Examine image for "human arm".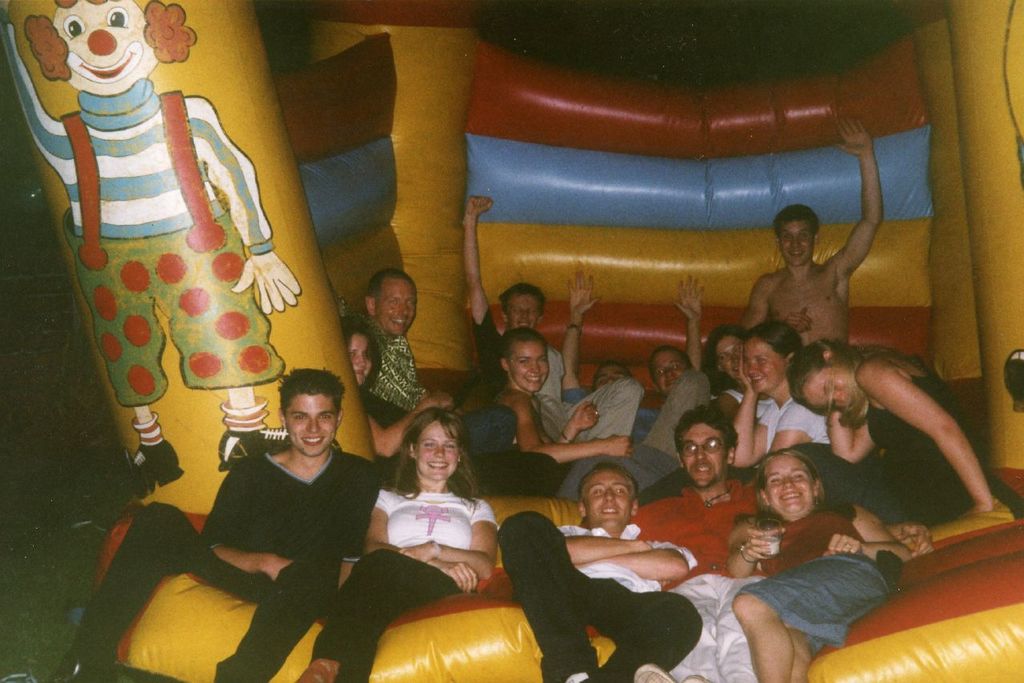
Examination result: <region>362, 393, 450, 460</region>.
